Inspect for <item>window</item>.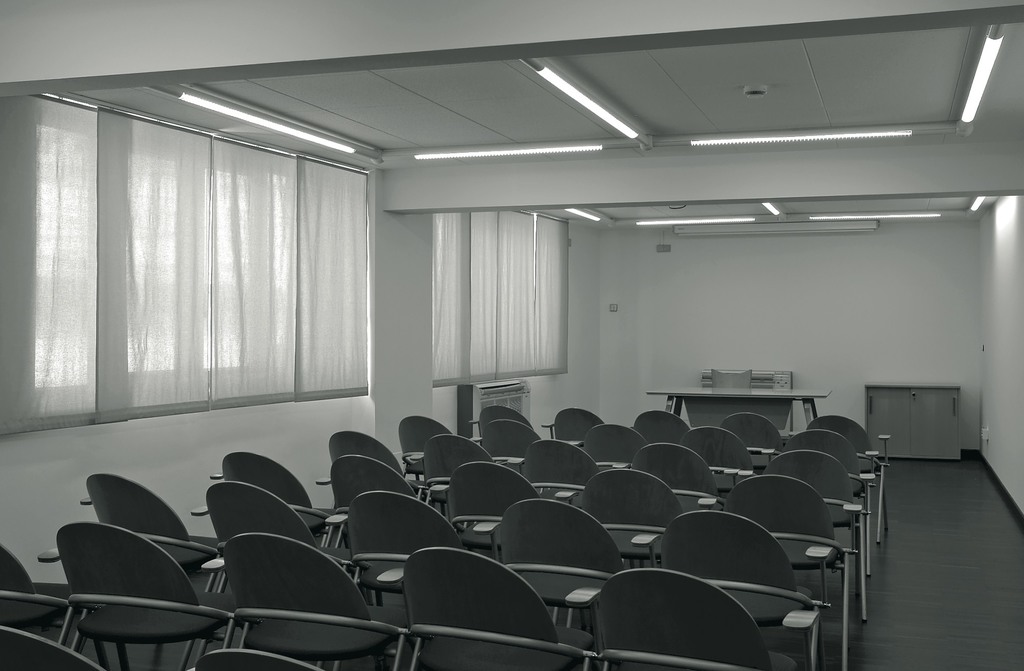
Inspection: (x1=429, y1=204, x2=577, y2=376).
